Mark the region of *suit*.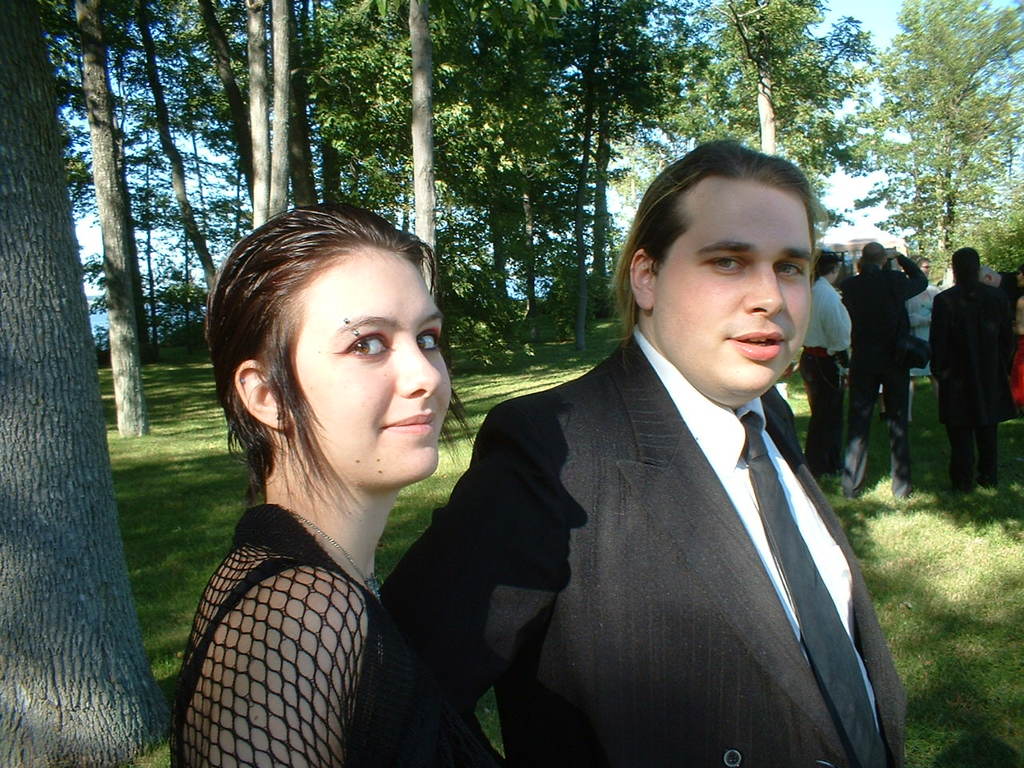
Region: [379, 333, 904, 767].
